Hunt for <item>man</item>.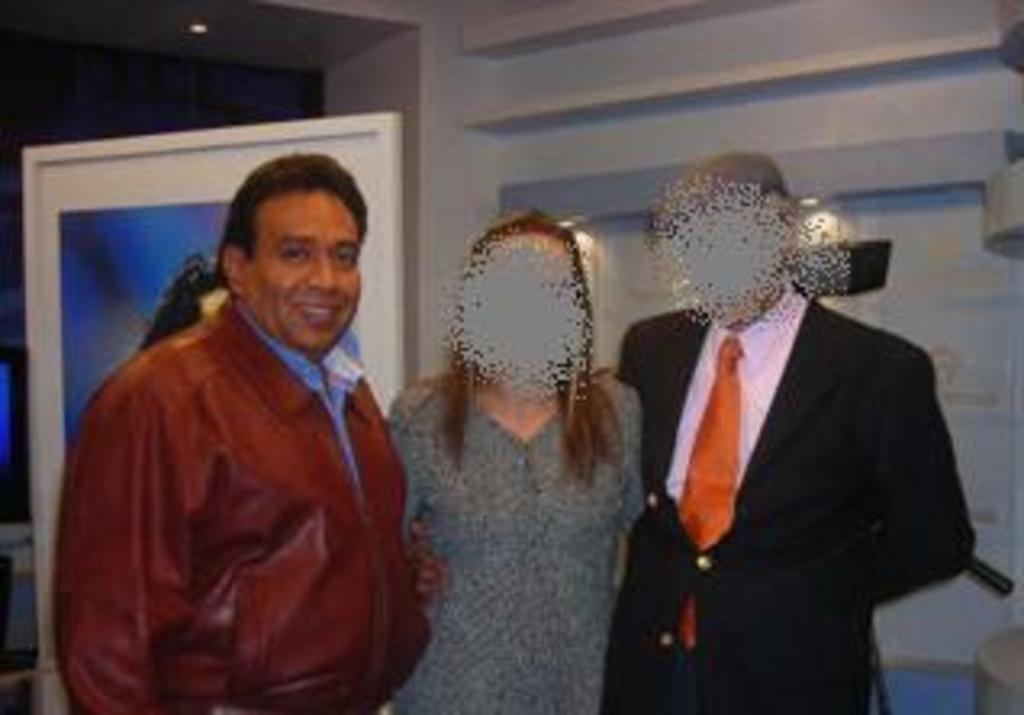
Hunted down at [x1=586, y1=184, x2=966, y2=714].
